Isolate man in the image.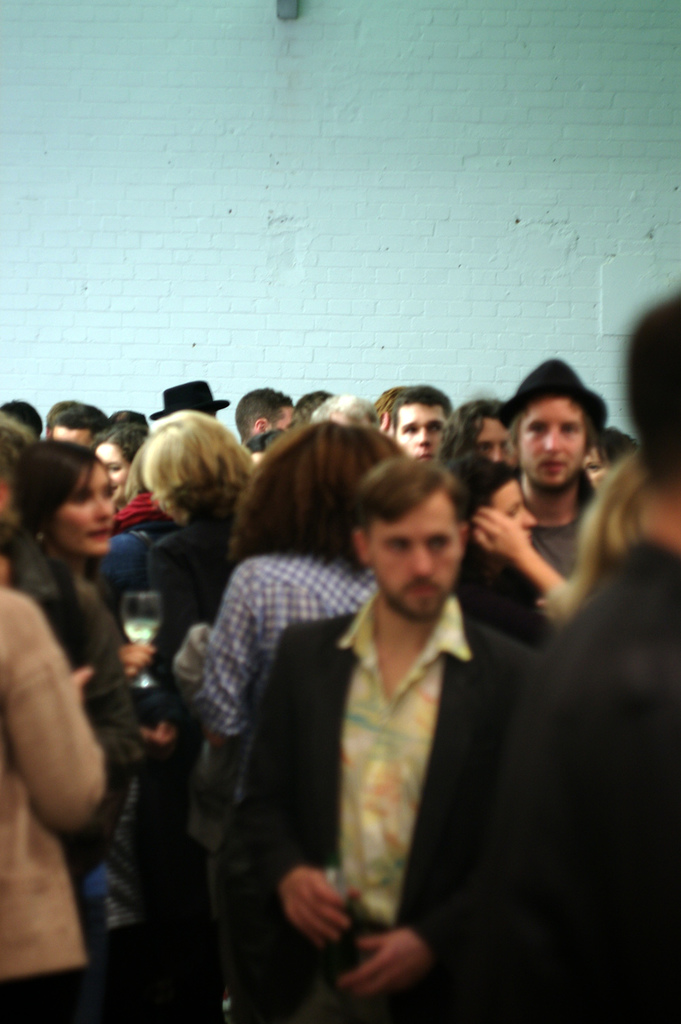
Isolated region: (208,460,548,1023).
